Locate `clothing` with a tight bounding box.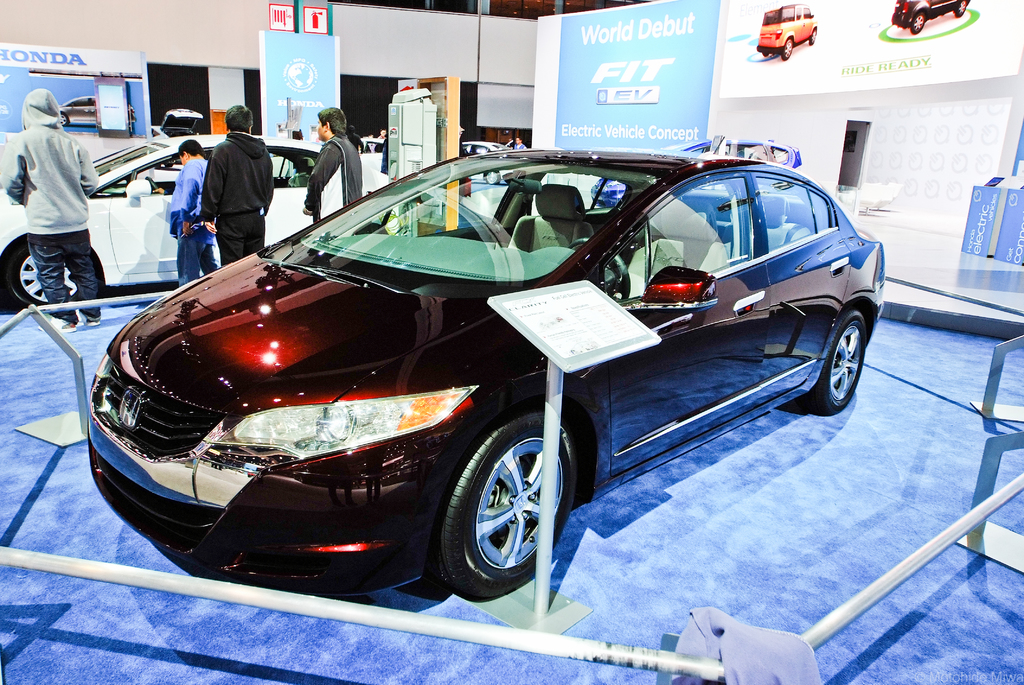
BBox(168, 158, 221, 283).
